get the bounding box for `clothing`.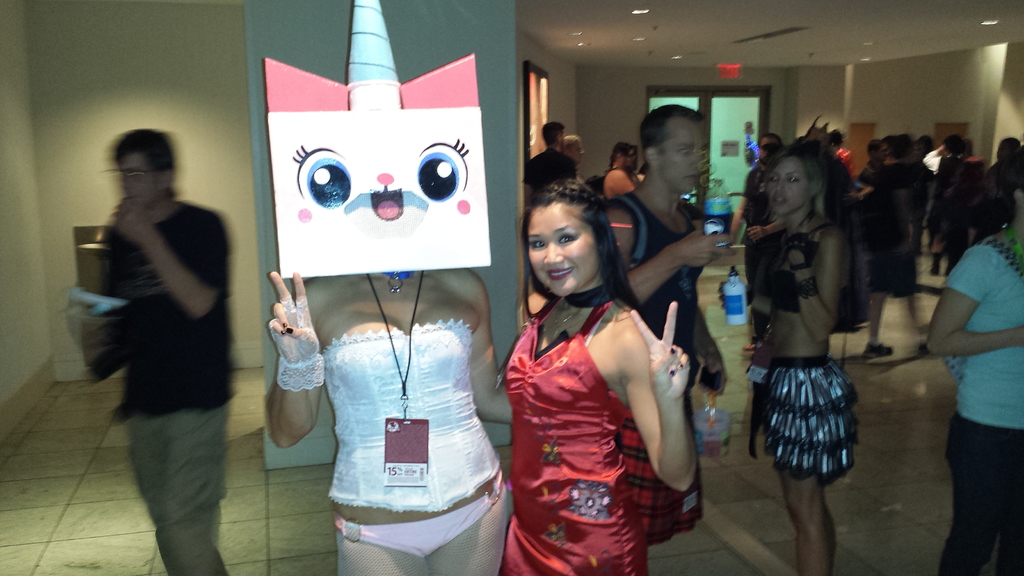
bbox=(764, 220, 863, 487).
